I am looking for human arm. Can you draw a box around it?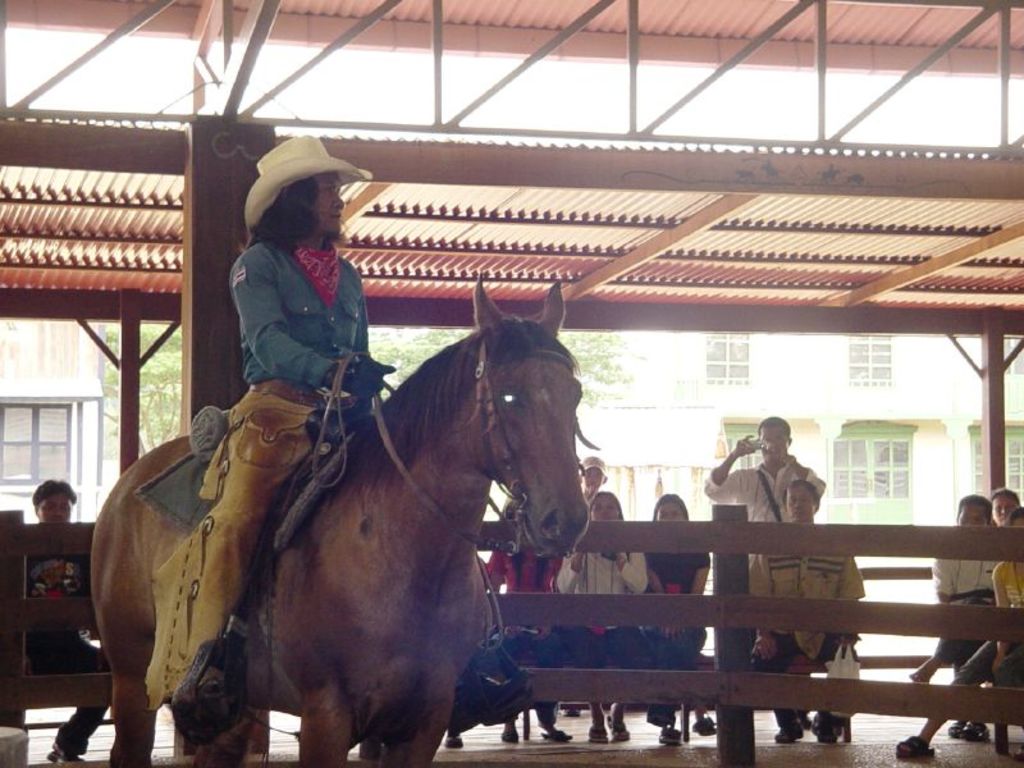
Sure, the bounding box is x1=556 y1=550 x2=589 y2=595.
